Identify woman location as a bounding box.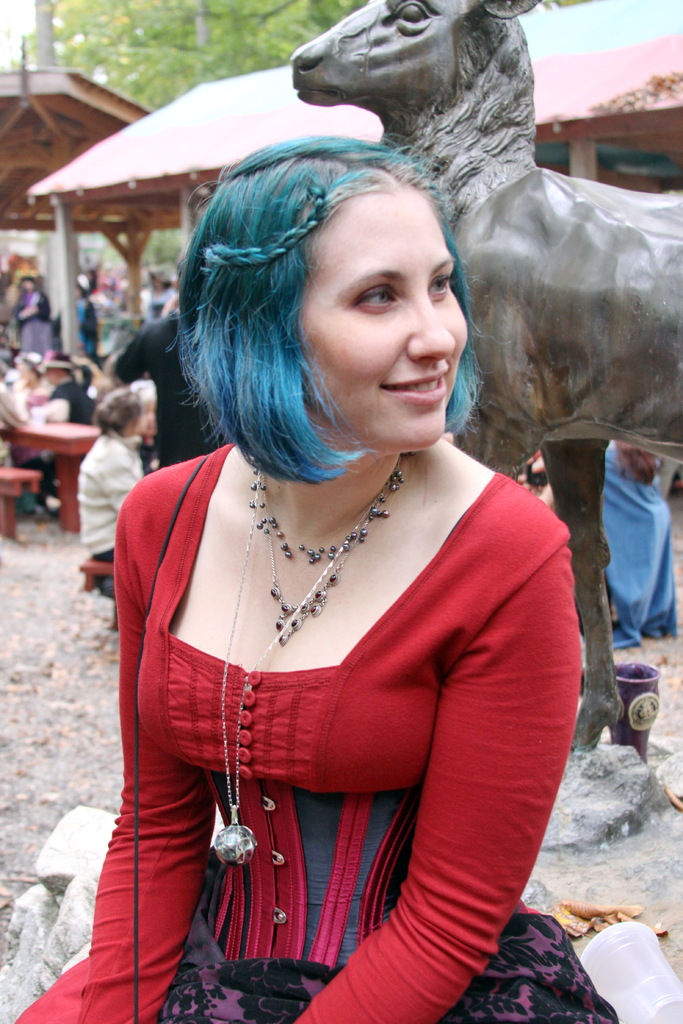
region(94, 67, 603, 1022).
